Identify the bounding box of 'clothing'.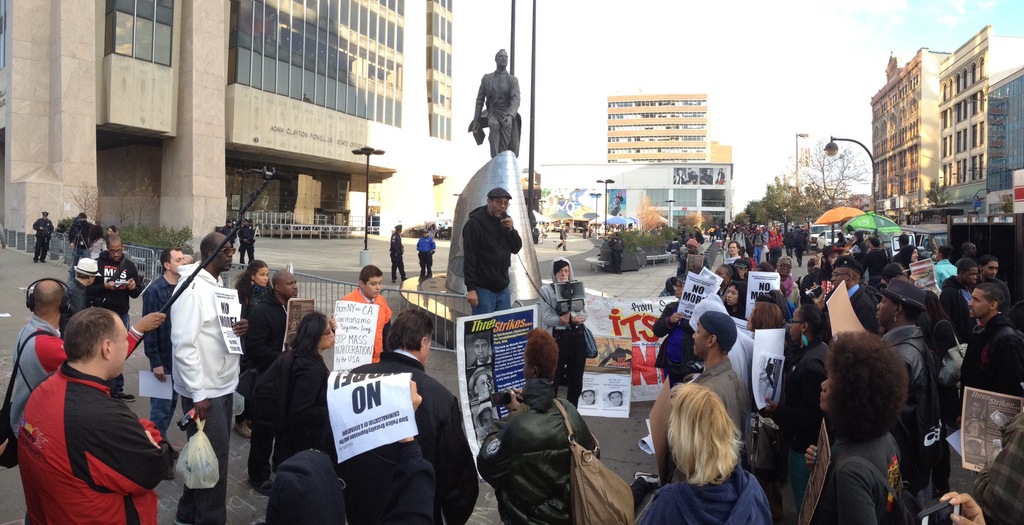
BBox(474, 380, 600, 524).
